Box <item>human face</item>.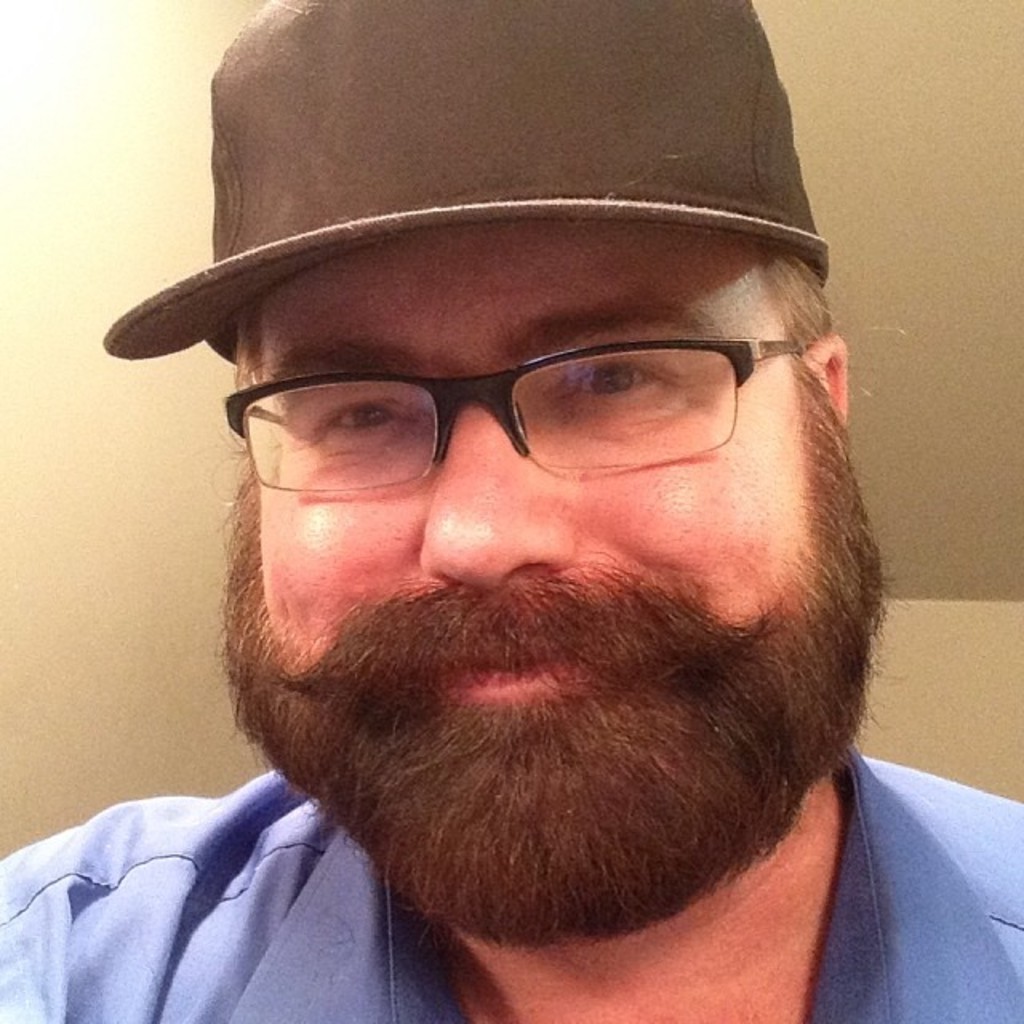
pyautogui.locateOnScreen(254, 222, 805, 726).
